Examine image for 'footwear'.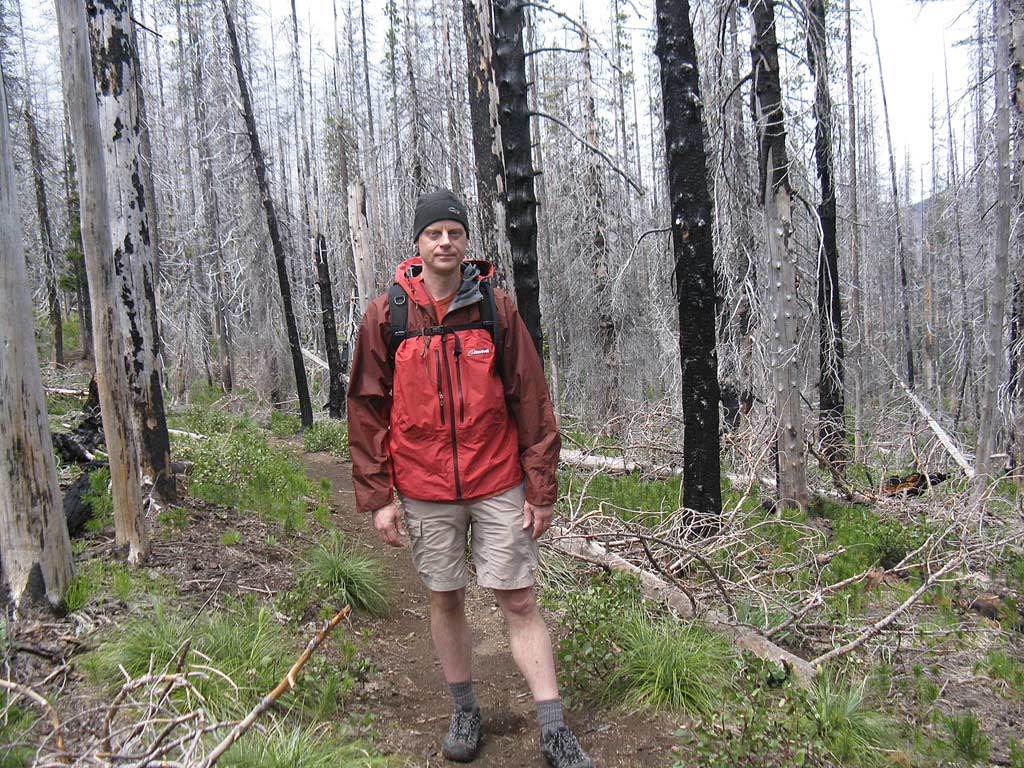
Examination result: 528,724,596,762.
